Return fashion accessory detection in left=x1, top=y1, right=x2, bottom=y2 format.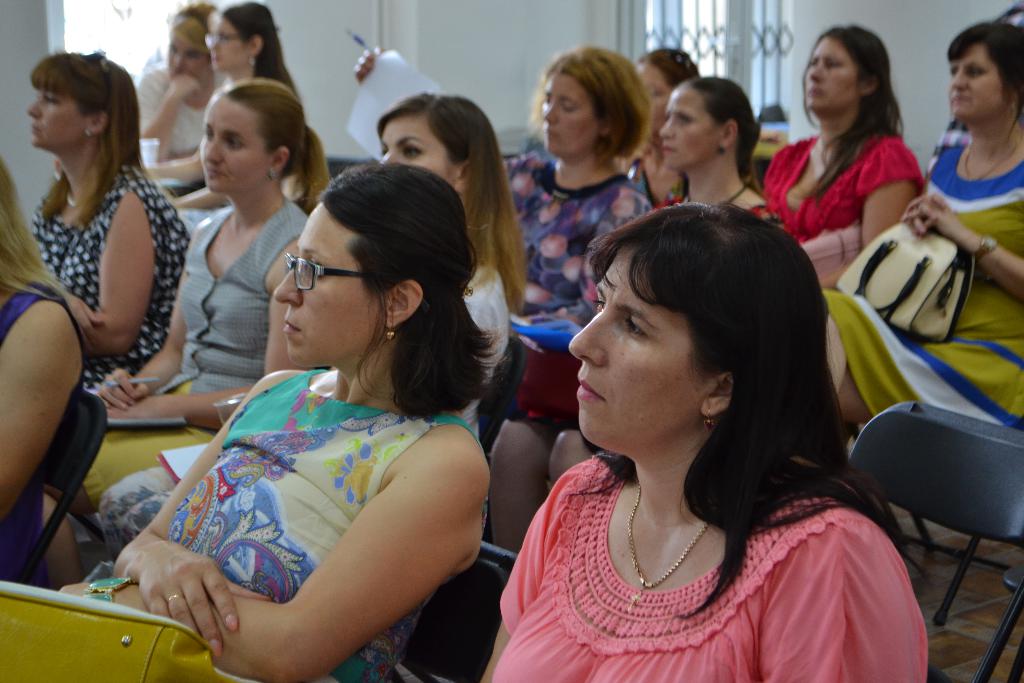
left=716, top=147, right=727, bottom=156.
